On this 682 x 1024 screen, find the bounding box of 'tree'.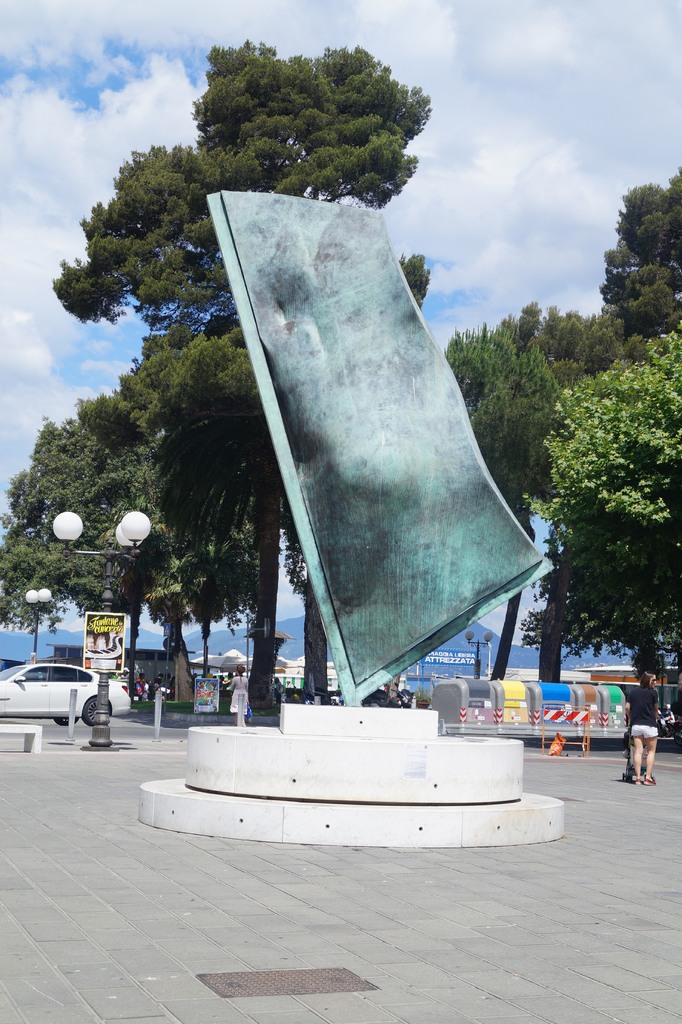
Bounding box: rect(442, 316, 662, 697).
